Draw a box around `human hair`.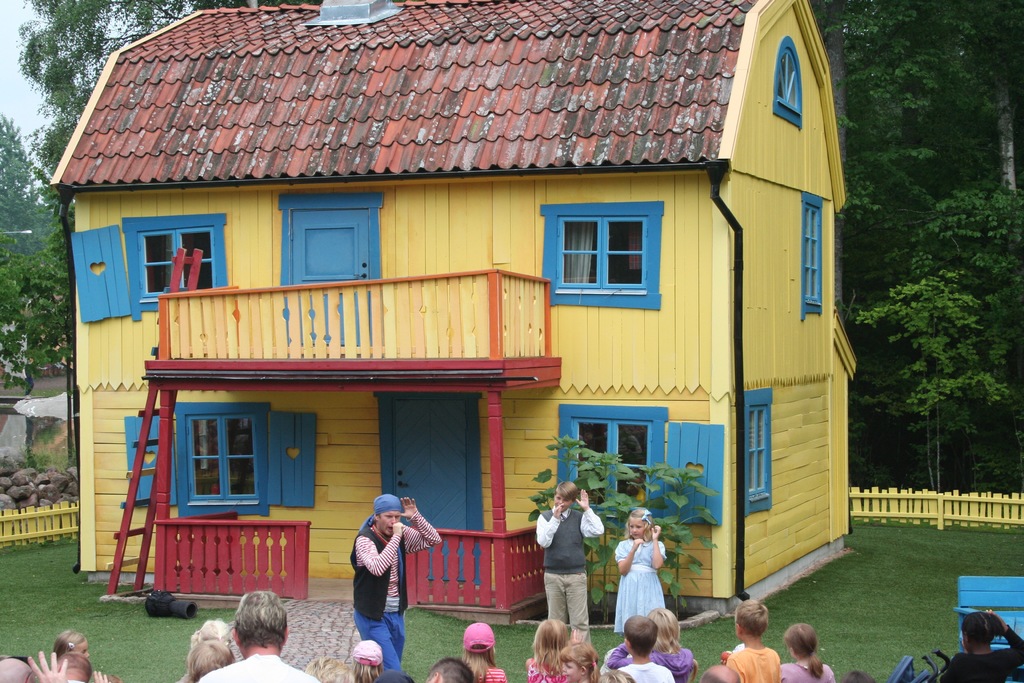
detection(964, 611, 1002, 649).
